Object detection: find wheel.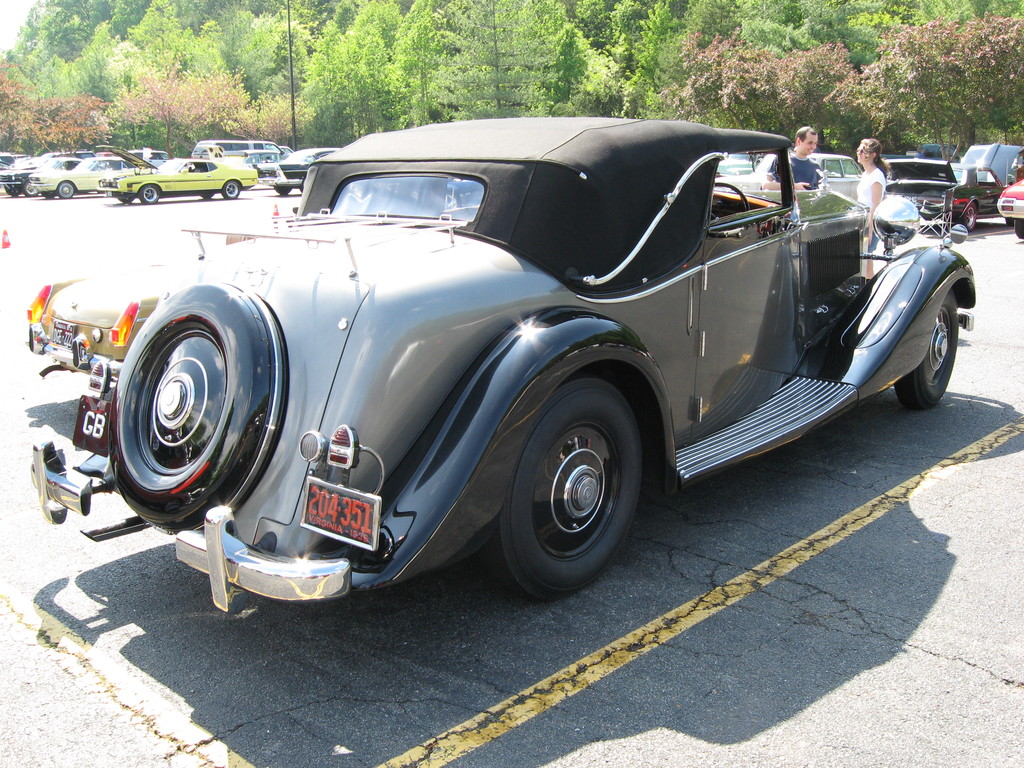
<bbox>504, 387, 637, 589</bbox>.
